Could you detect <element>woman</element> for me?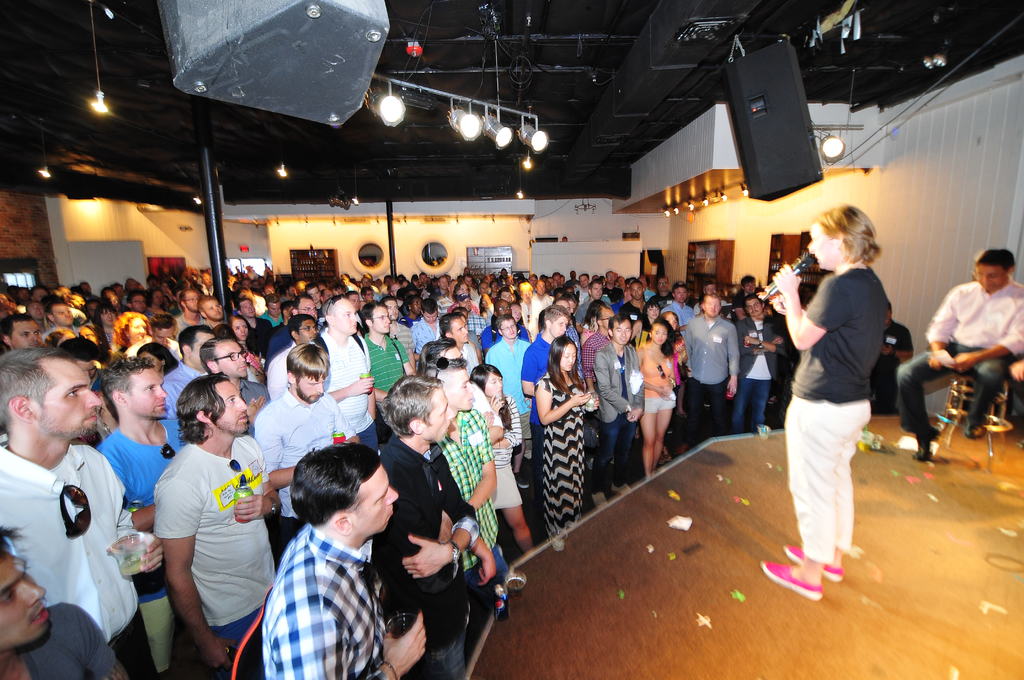
Detection result: detection(634, 315, 680, 474).
